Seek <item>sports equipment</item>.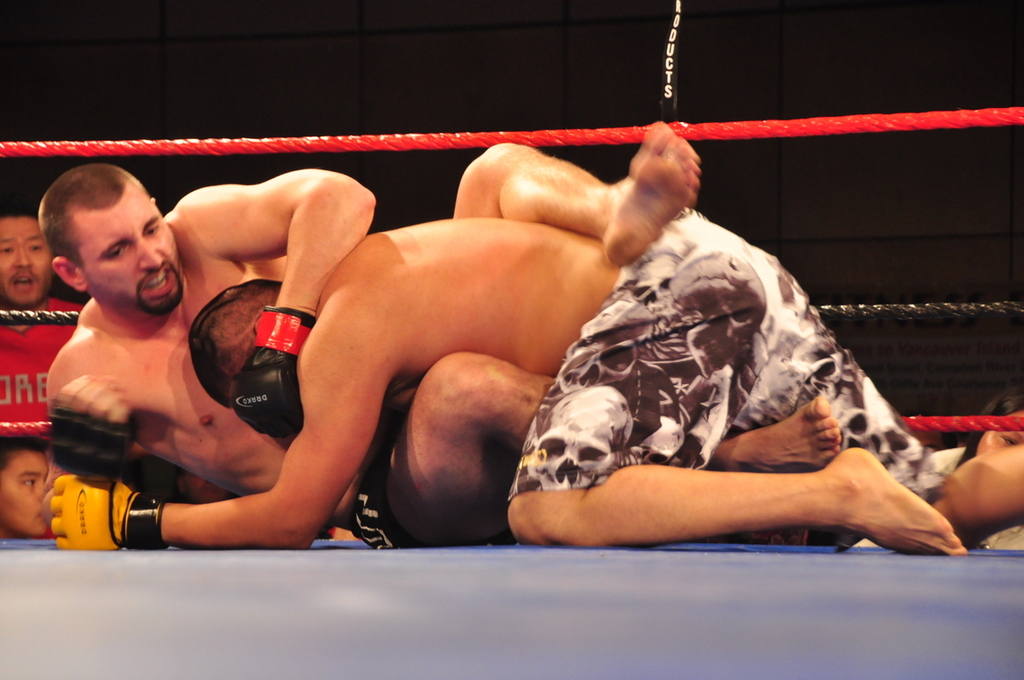
box(50, 473, 170, 552).
